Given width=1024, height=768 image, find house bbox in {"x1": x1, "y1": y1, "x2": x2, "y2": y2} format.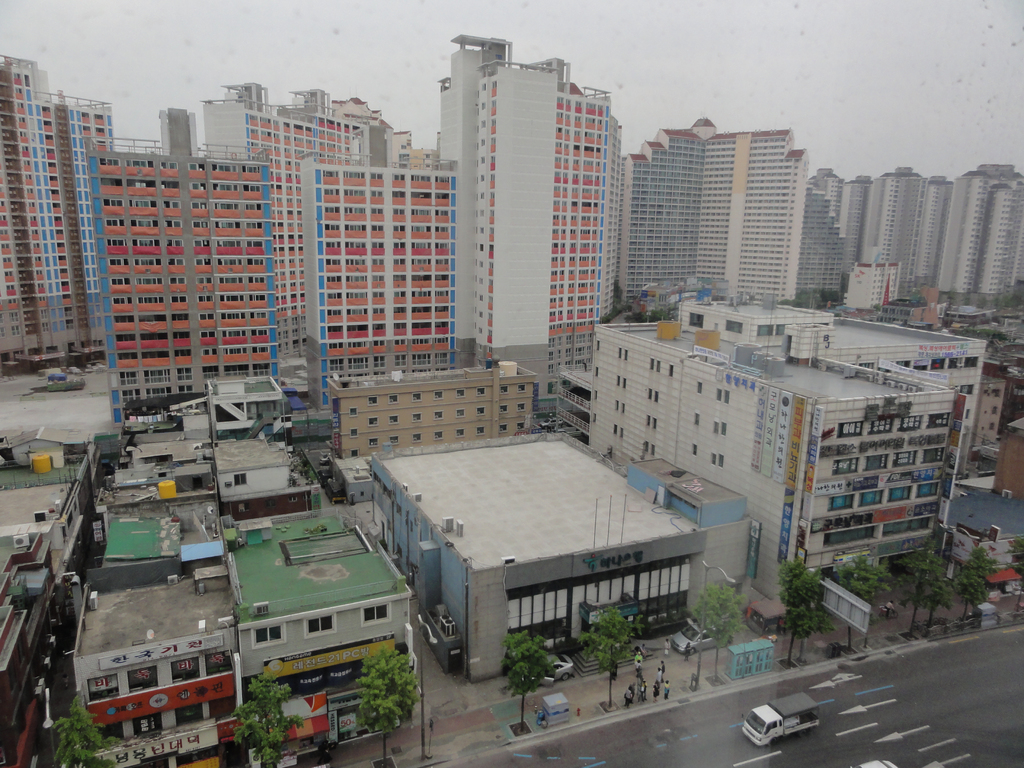
{"x1": 364, "y1": 430, "x2": 708, "y2": 675}.
